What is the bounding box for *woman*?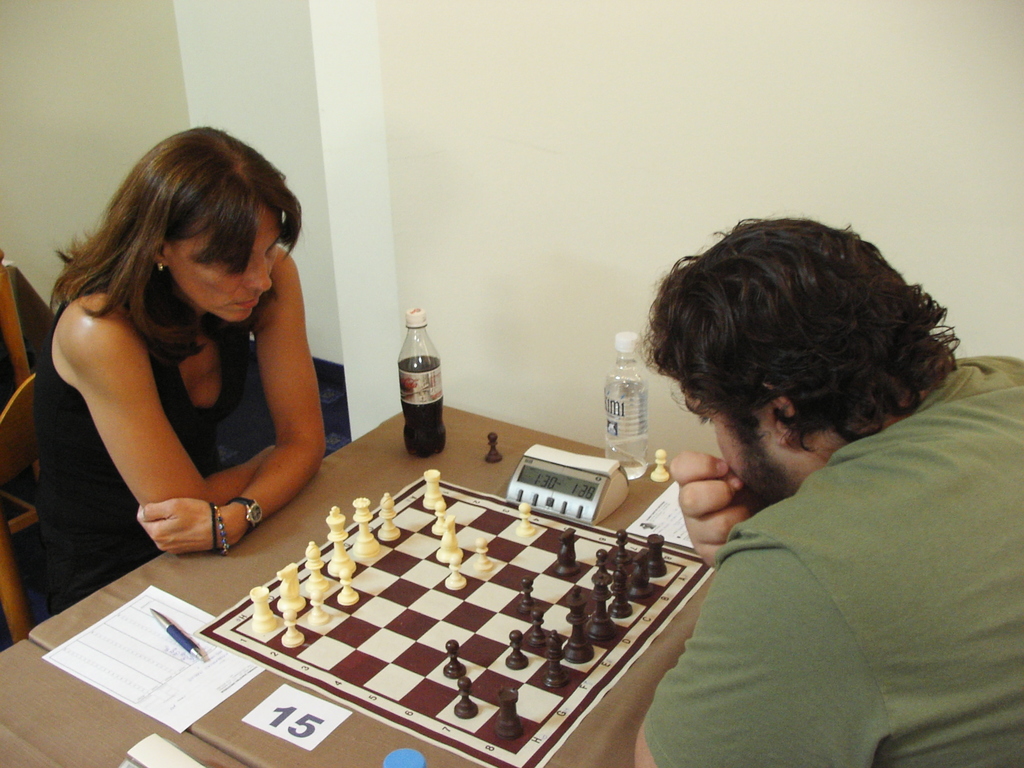
bbox=[21, 111, 342, 603].
